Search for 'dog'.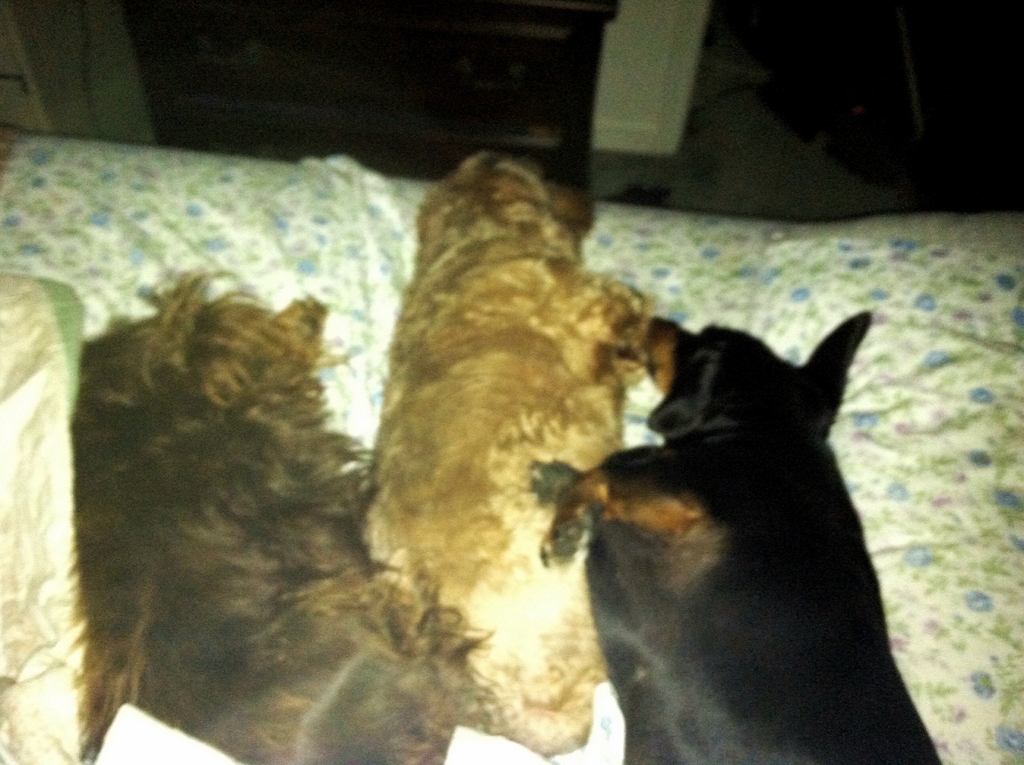
Found at 536, 306, 941, 764.
